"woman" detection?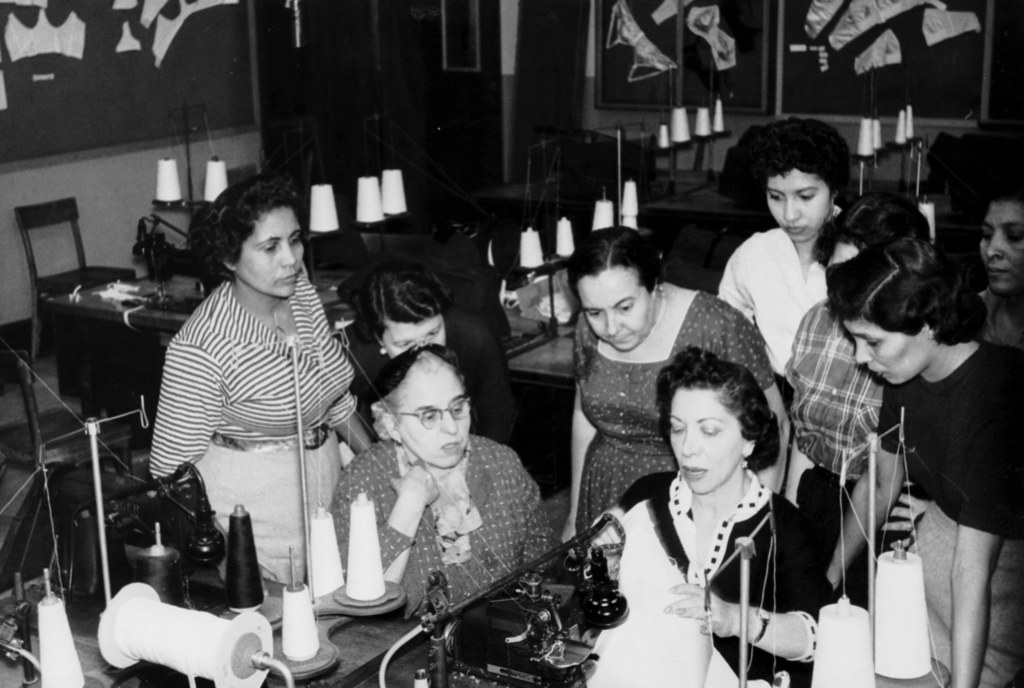
l=345, t=271, r=509, b=439
